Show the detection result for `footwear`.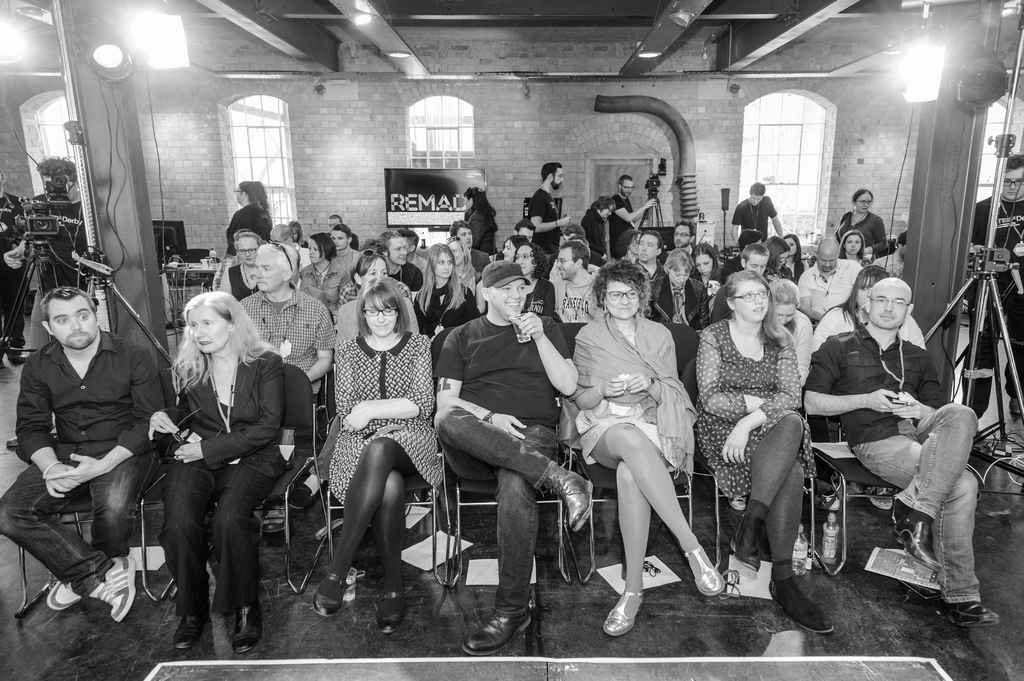
BBox(93, 556, 136, 623).
